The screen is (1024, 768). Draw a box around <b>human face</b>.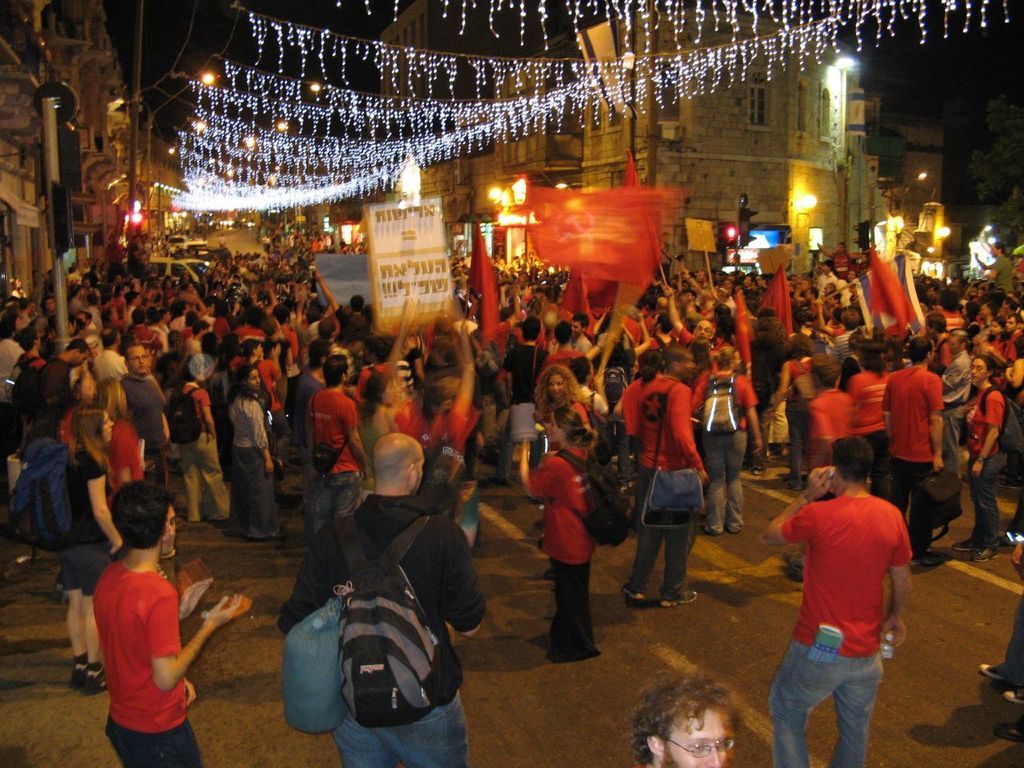
Rect(548, 373, 562, 398).
